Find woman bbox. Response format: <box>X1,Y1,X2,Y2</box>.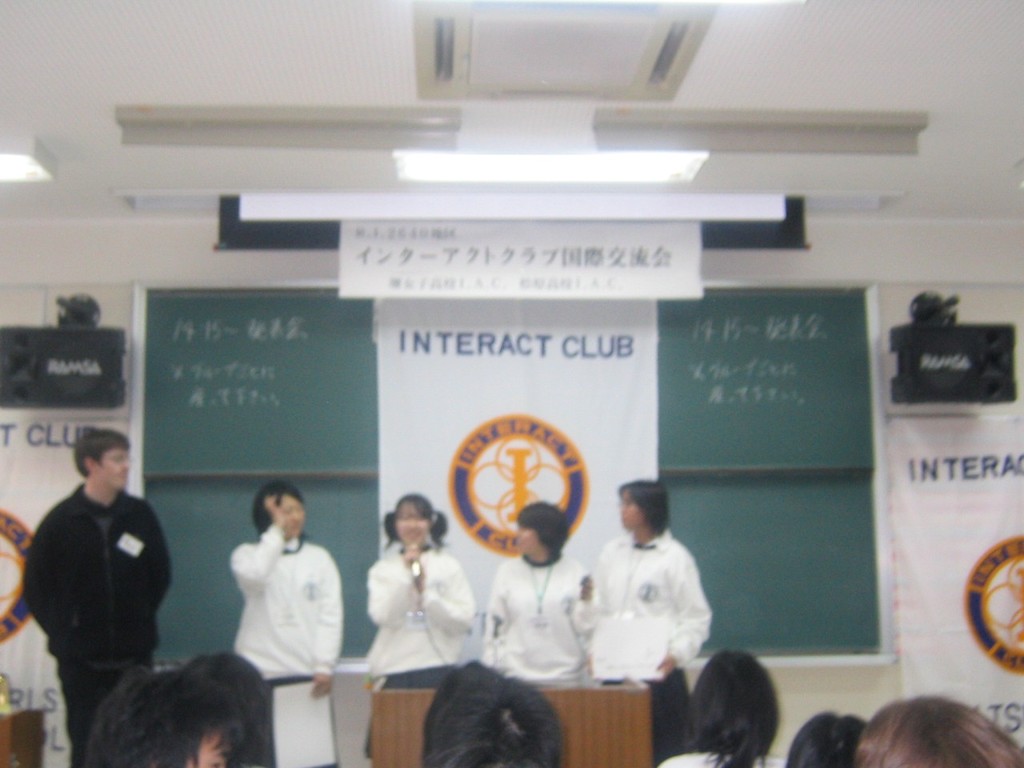
<box>788,712,868,767</box>.
